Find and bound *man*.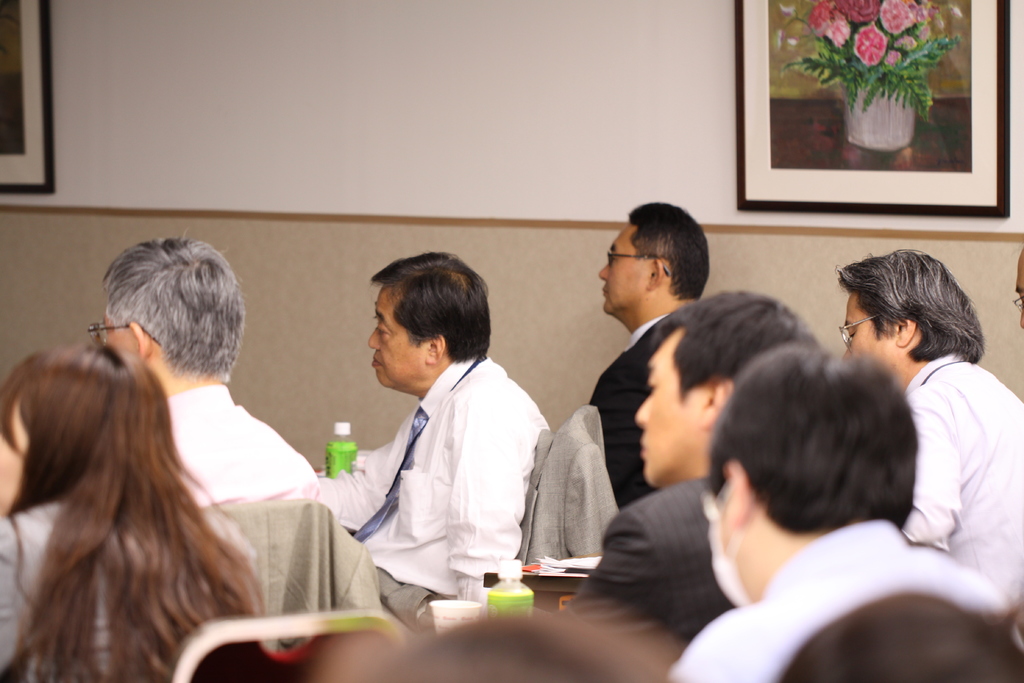
Bound: 586,198,710,511.
